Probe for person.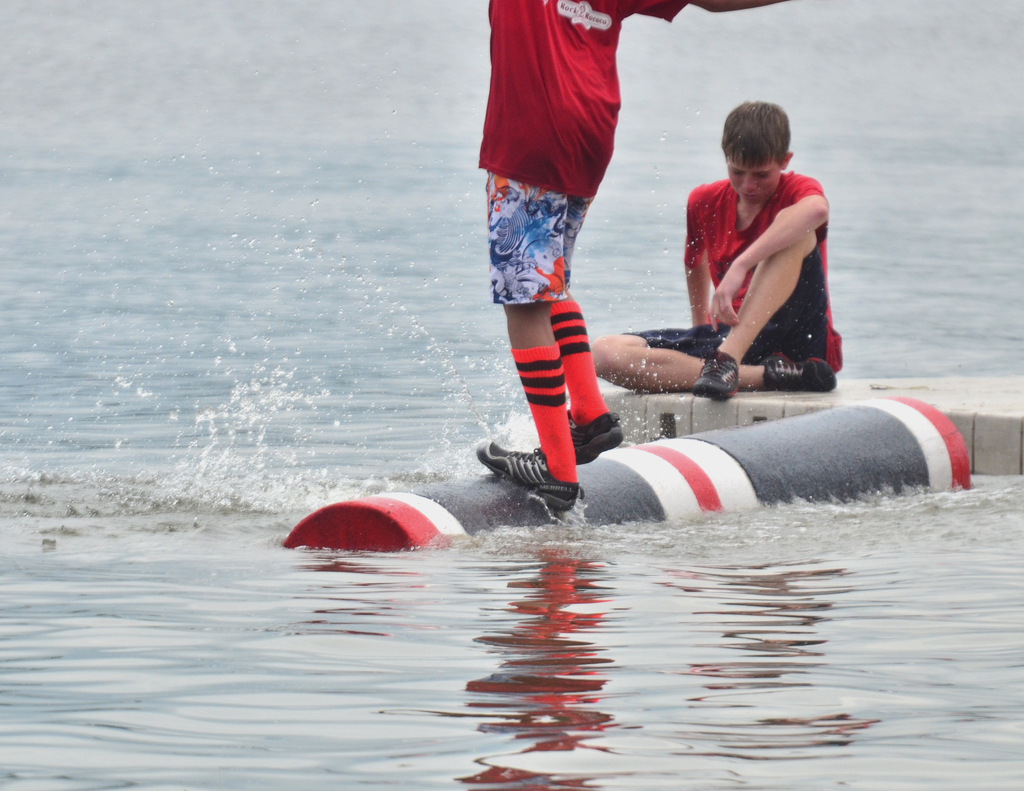
Probe result: 470,0,797,512.
